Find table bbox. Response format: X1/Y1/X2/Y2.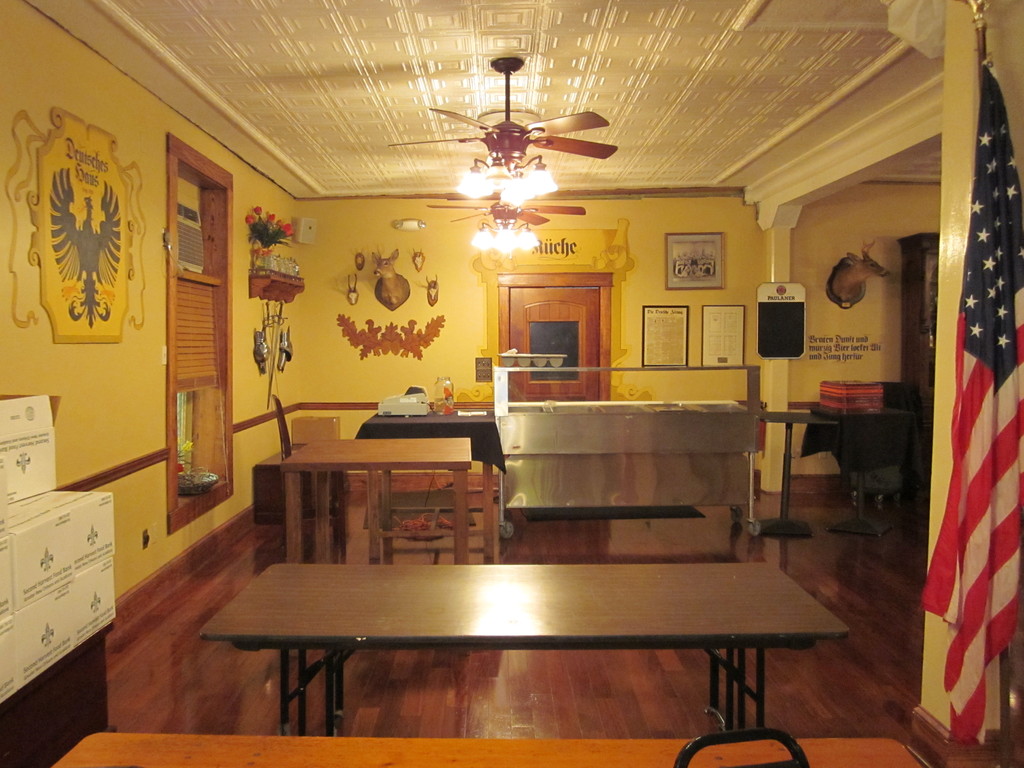
355/413/510/558.
